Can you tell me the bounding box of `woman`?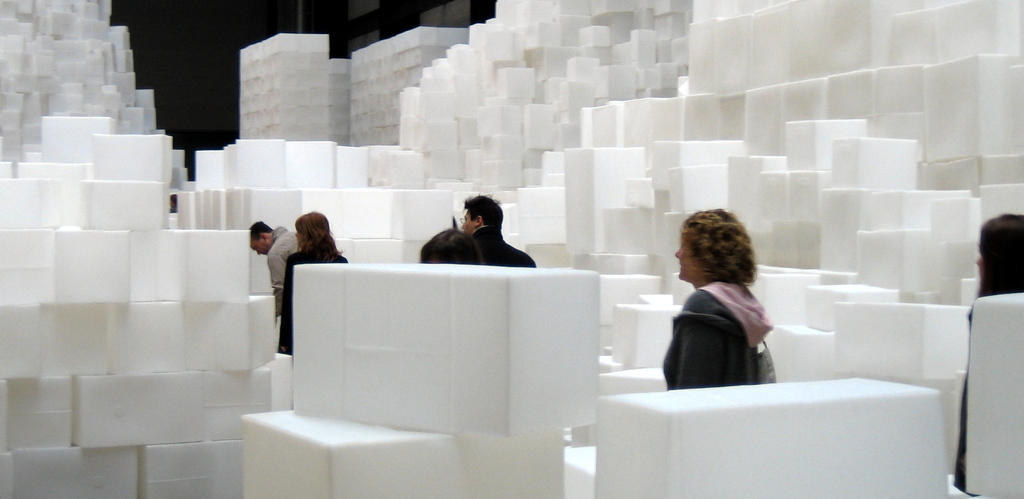
947, 213, 1023, 495.
